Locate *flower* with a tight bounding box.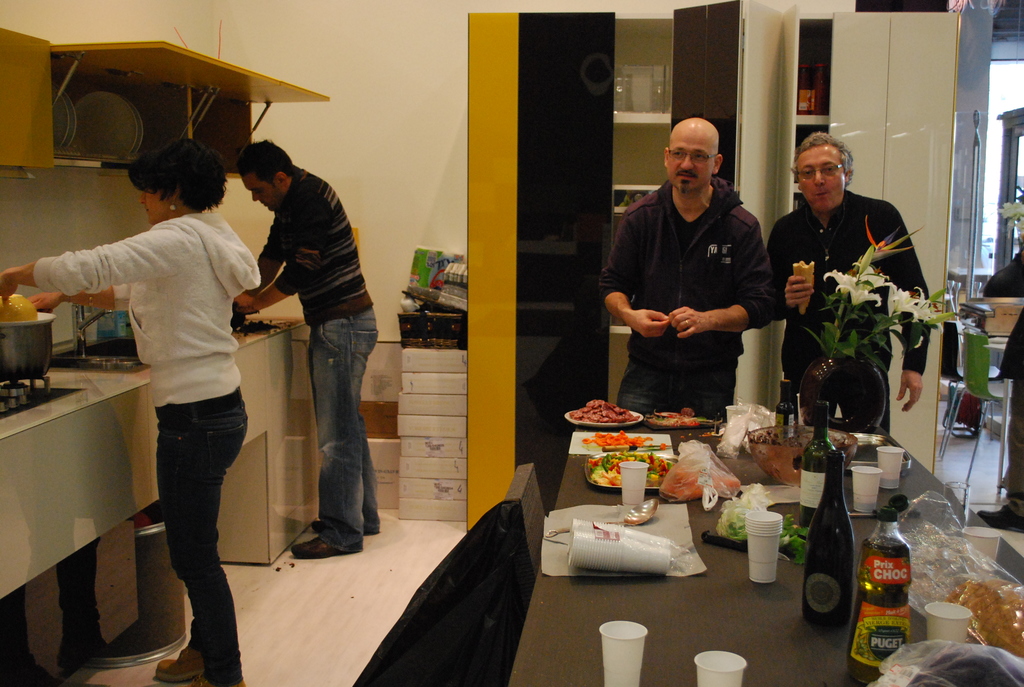
(823, 265, 857, 296).
